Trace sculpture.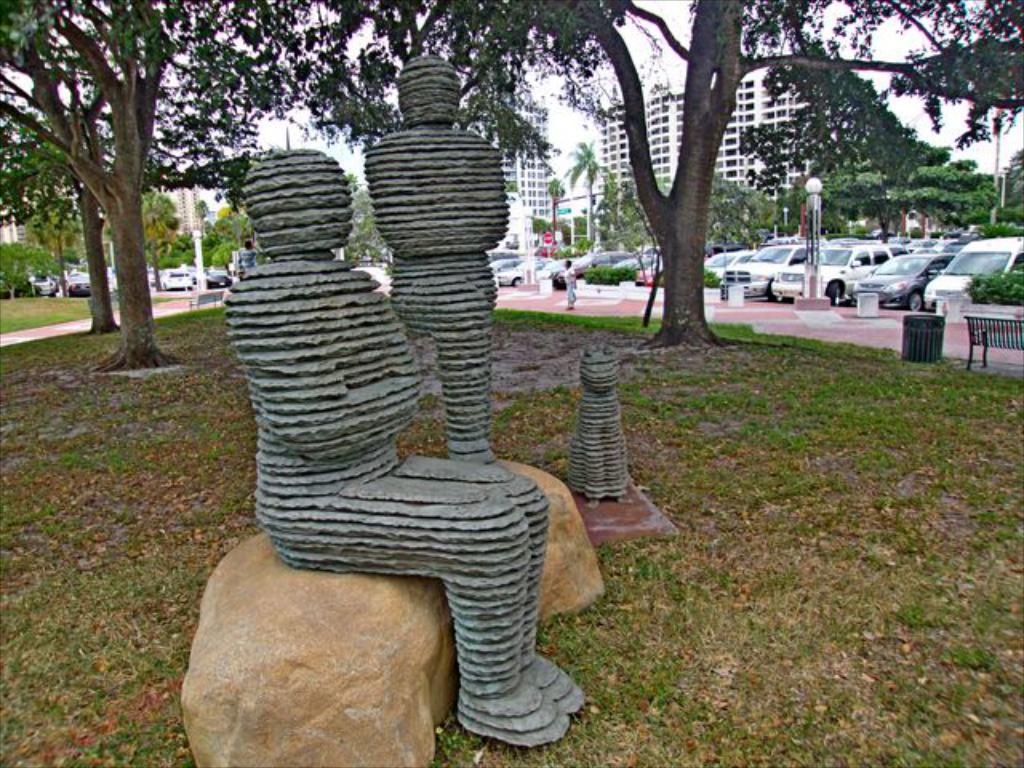
Traced to bbox=[365, 53, 506, 472].
